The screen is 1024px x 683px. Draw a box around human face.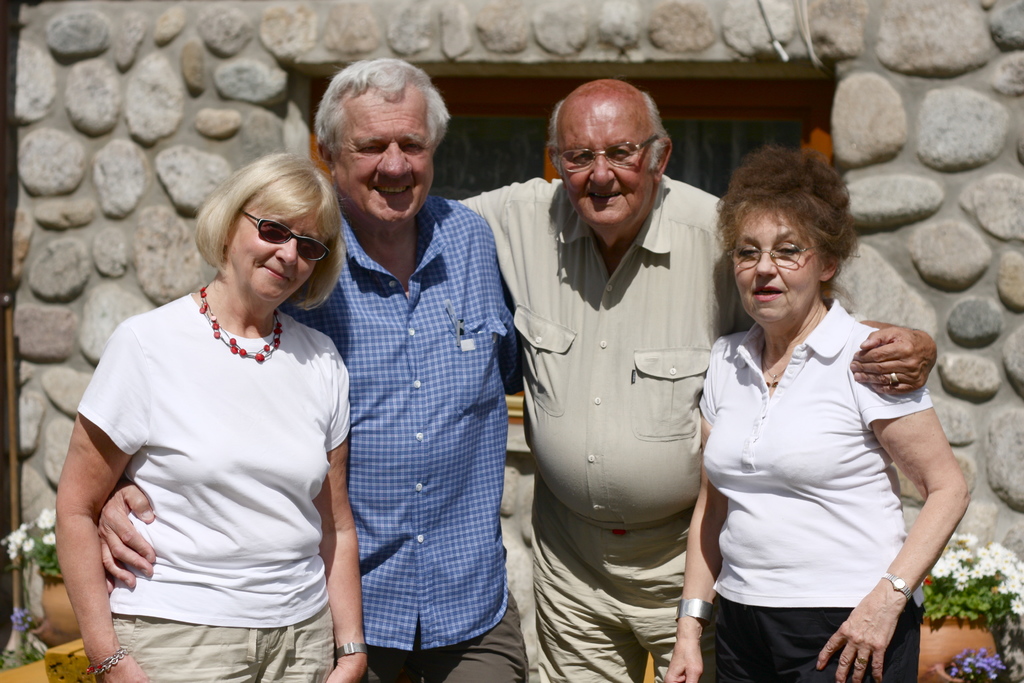
(left=733, top=202, right=820, bottom=325).
